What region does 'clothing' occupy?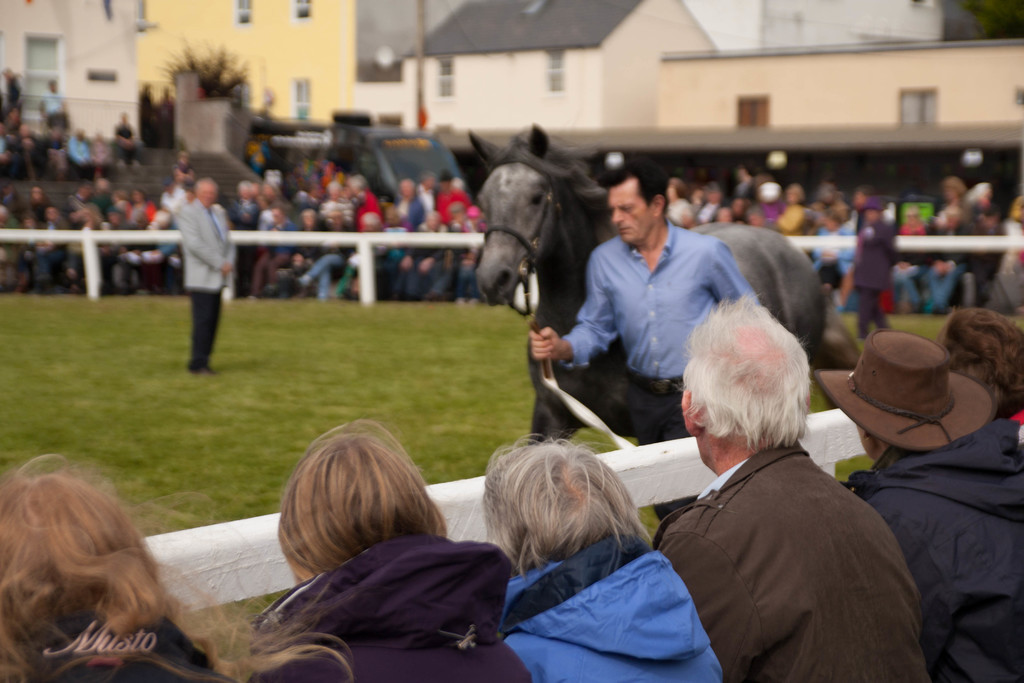
<region>401, 224, 444, 299</region>.
